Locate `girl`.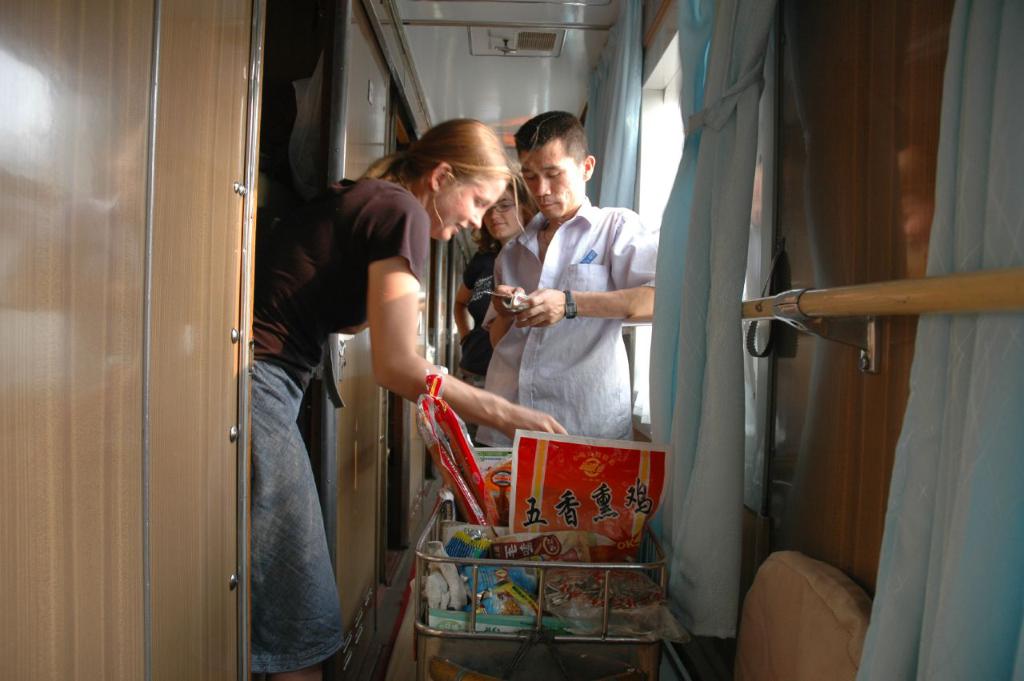
Bounding box: select_region(251, 116, 566, 680).
